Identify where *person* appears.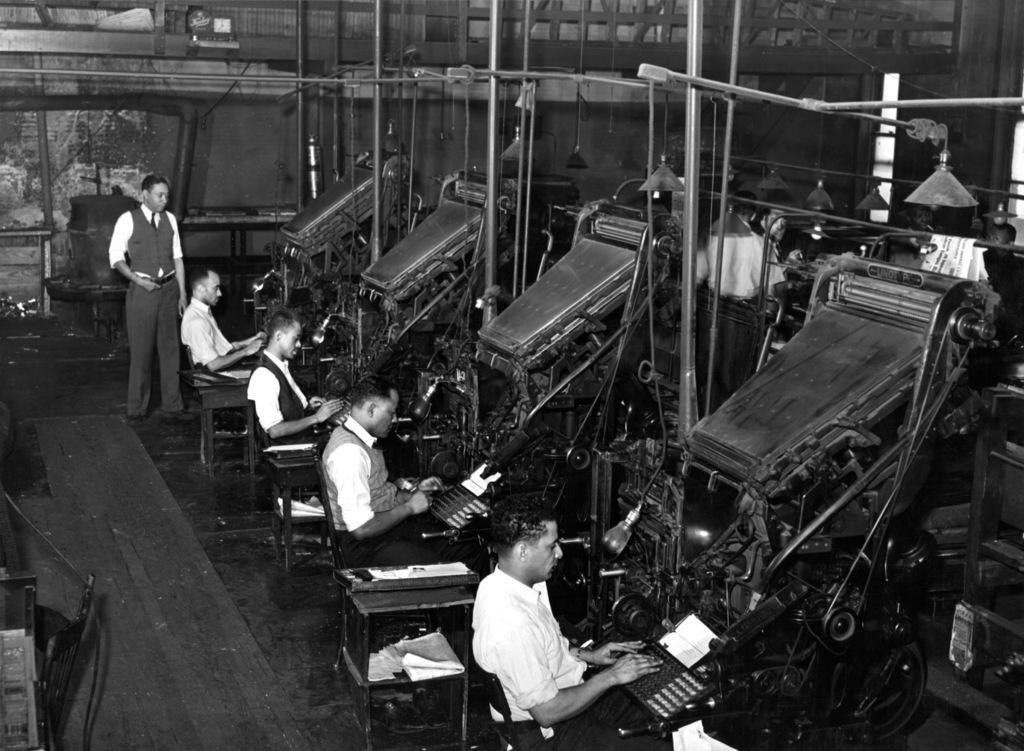
Appears at bbox(247, 309, 347, 437).
